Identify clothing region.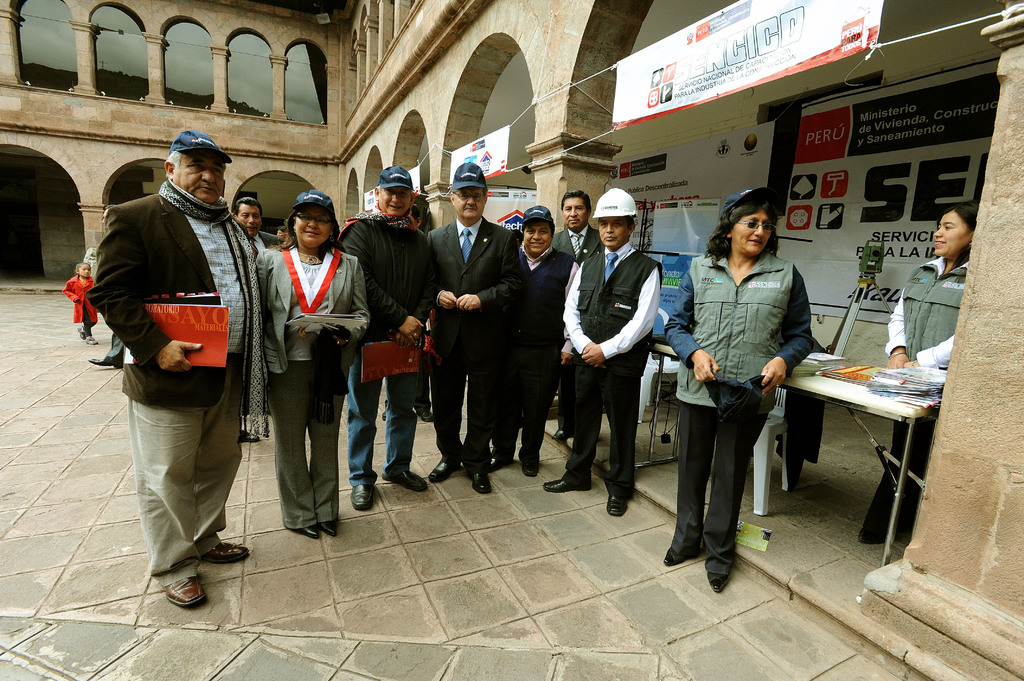
Region: (181,217,242,398).
